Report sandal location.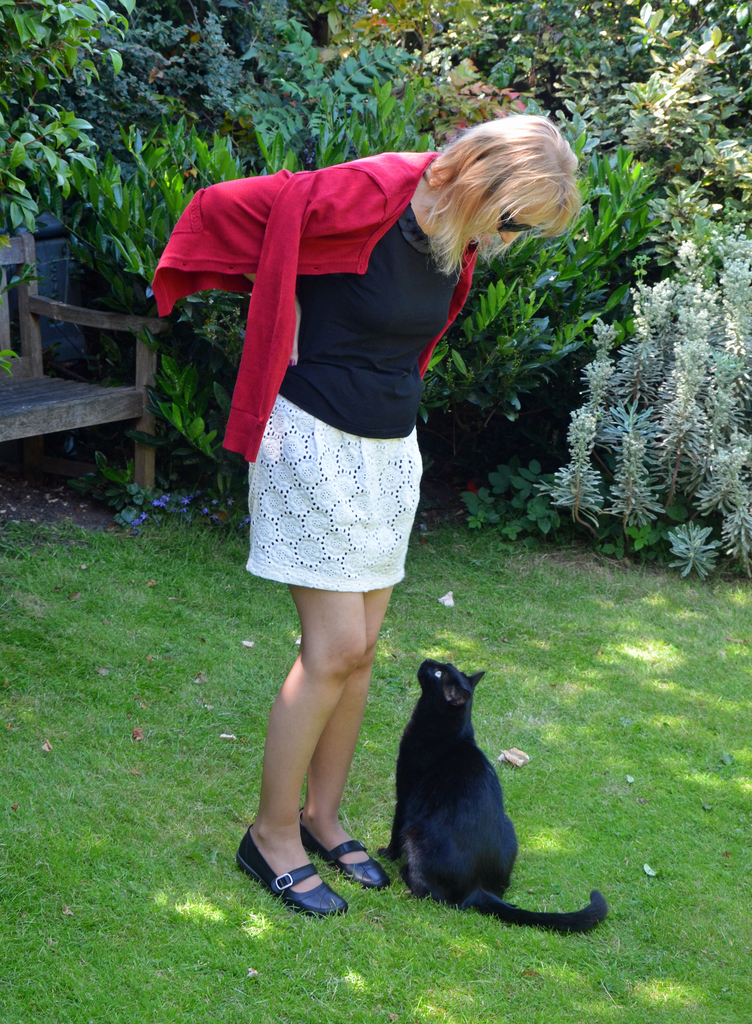
Report: <box>237,801,356,916</box>.
